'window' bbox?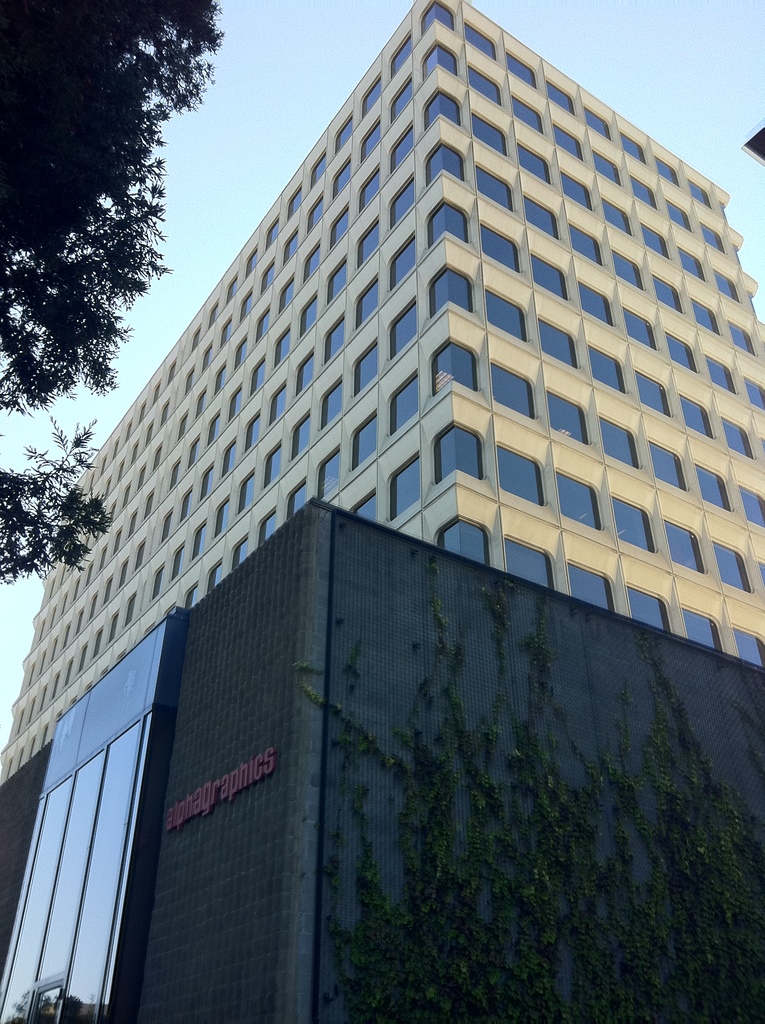
77 646 90 675
